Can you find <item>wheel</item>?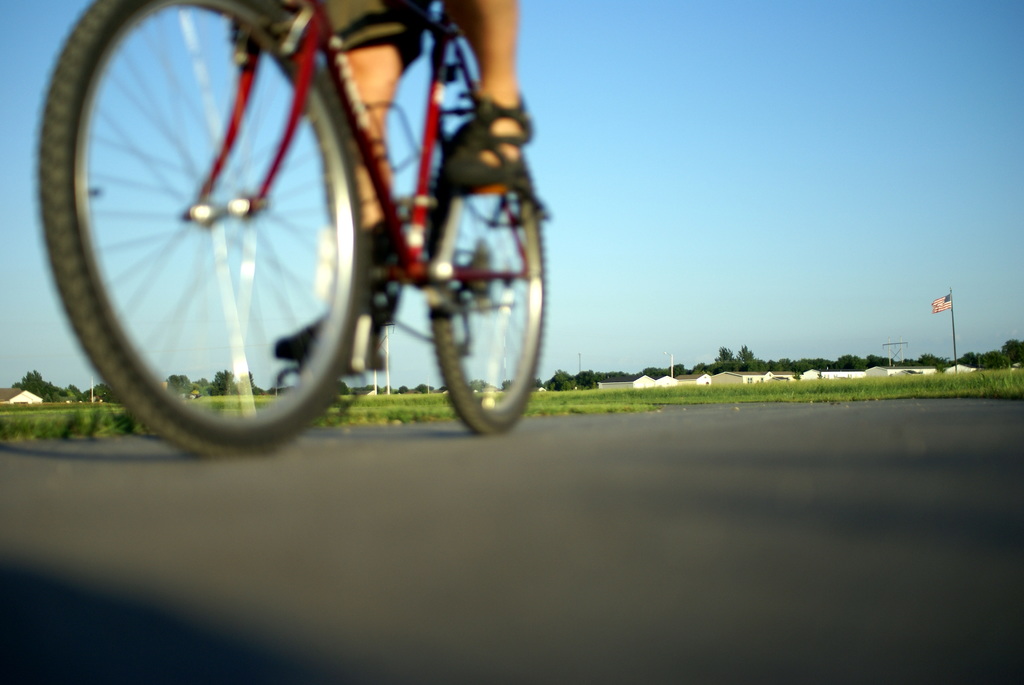
Yes, bounding box: (left=415, top=114, right=547, bottom=437).
